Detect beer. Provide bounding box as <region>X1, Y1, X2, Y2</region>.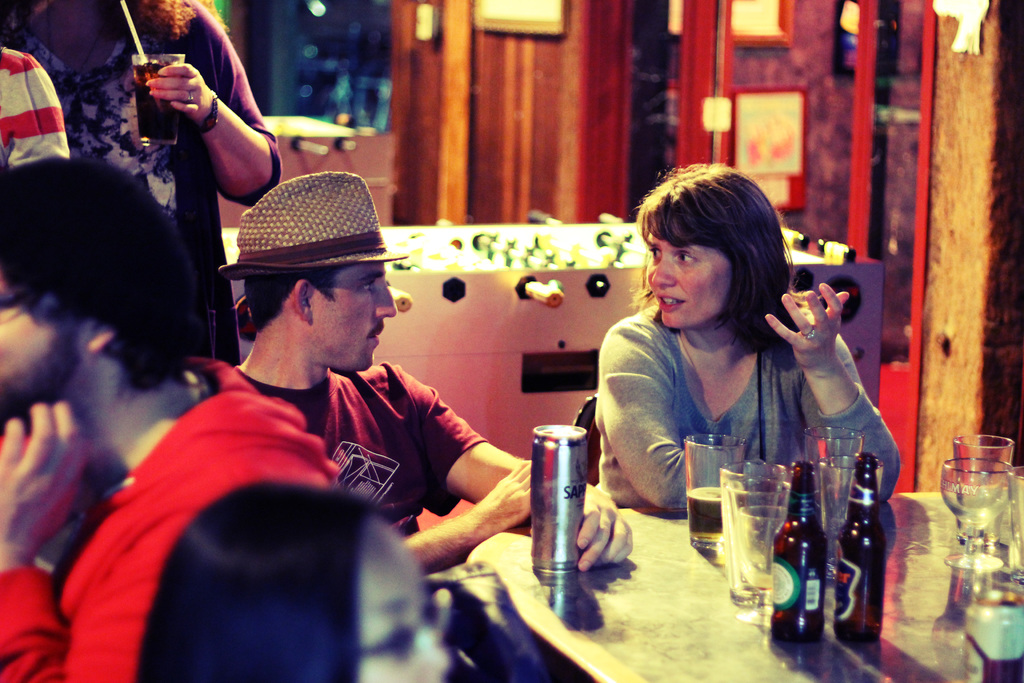
<region>685, 484, 725, 559</region>.
